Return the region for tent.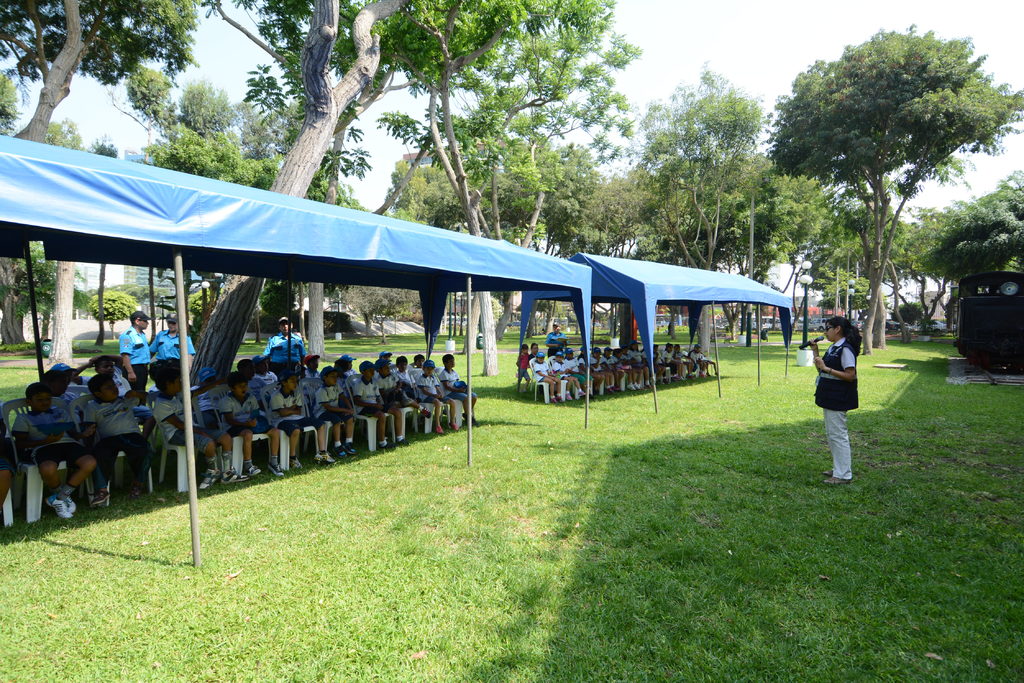
x1=0 y1=124 x2=588 y2=577.
